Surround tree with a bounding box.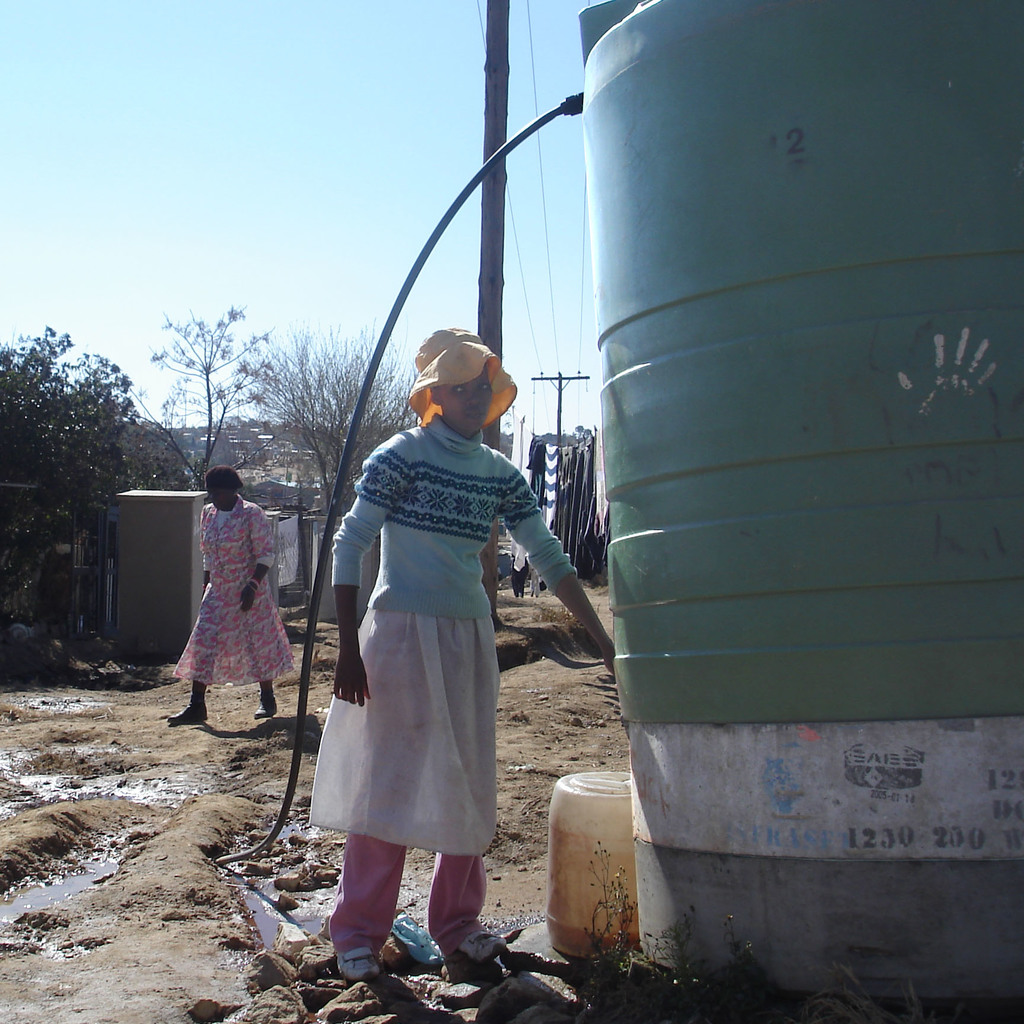
<region>123, 300, 277, 488</region>.
